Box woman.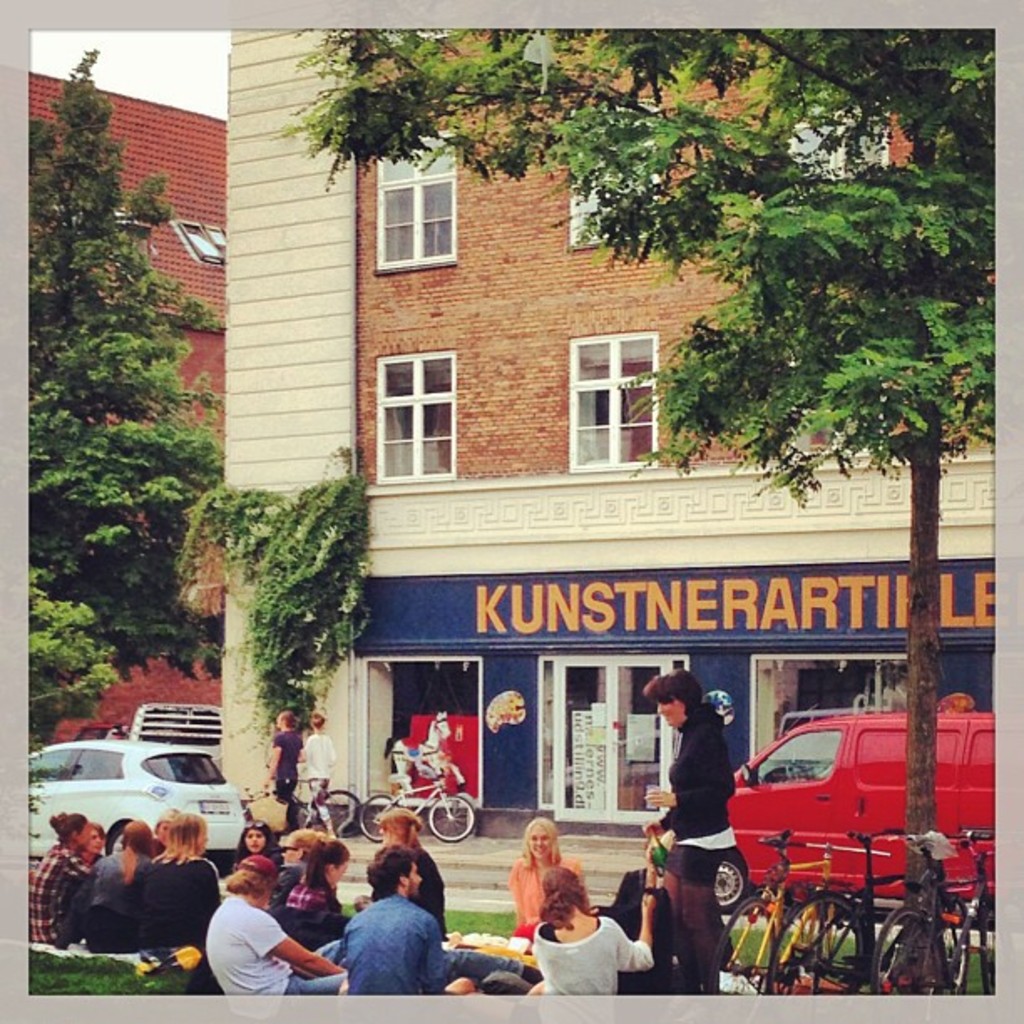
BBox(298, 711, 336, 838).
